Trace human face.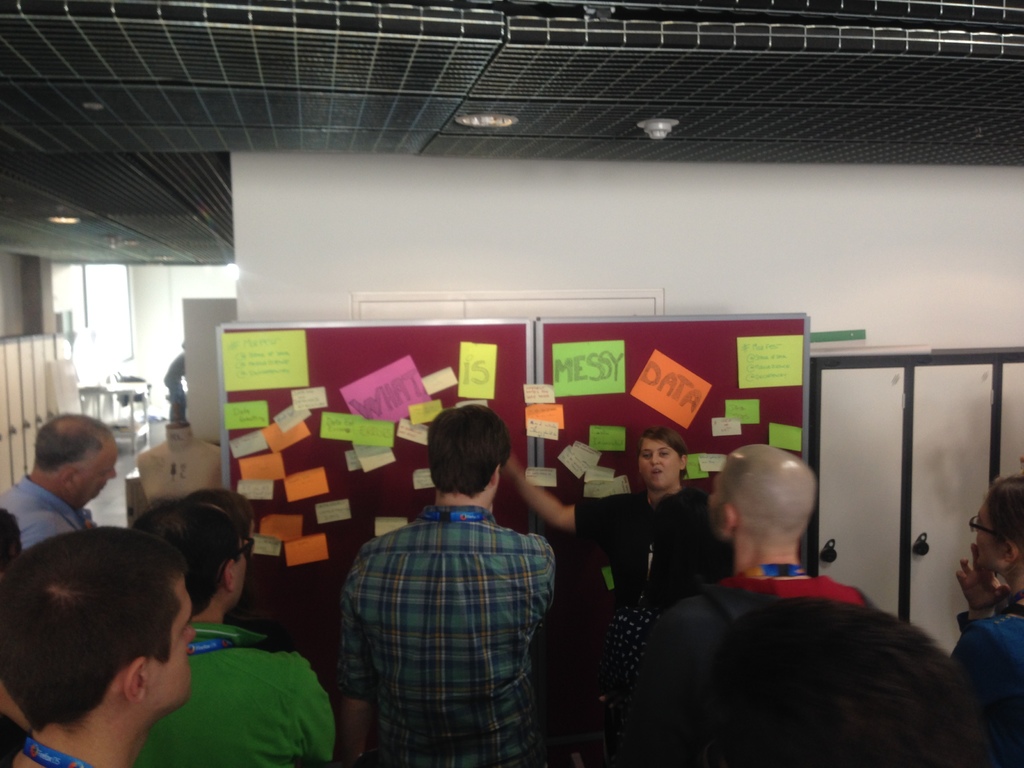
Traced to pyautogui.locateOnScreen(79, 442, 122, 511).
